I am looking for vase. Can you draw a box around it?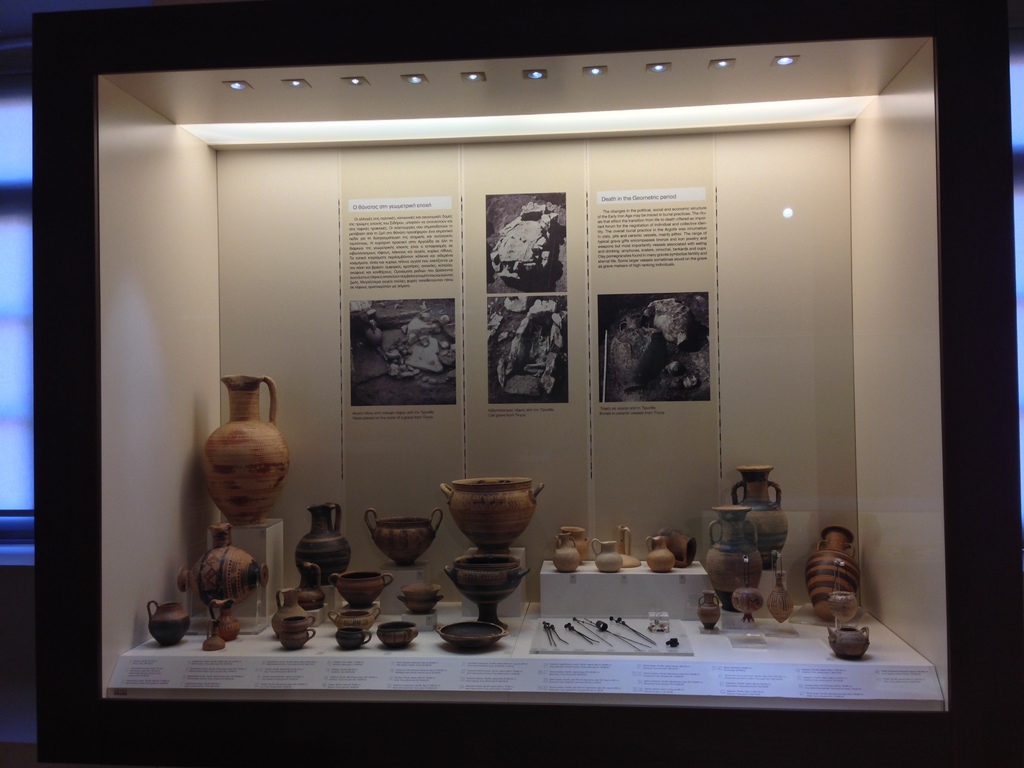
Sure, the bounding box is left=561, top=526, right=589, bottom=561.
